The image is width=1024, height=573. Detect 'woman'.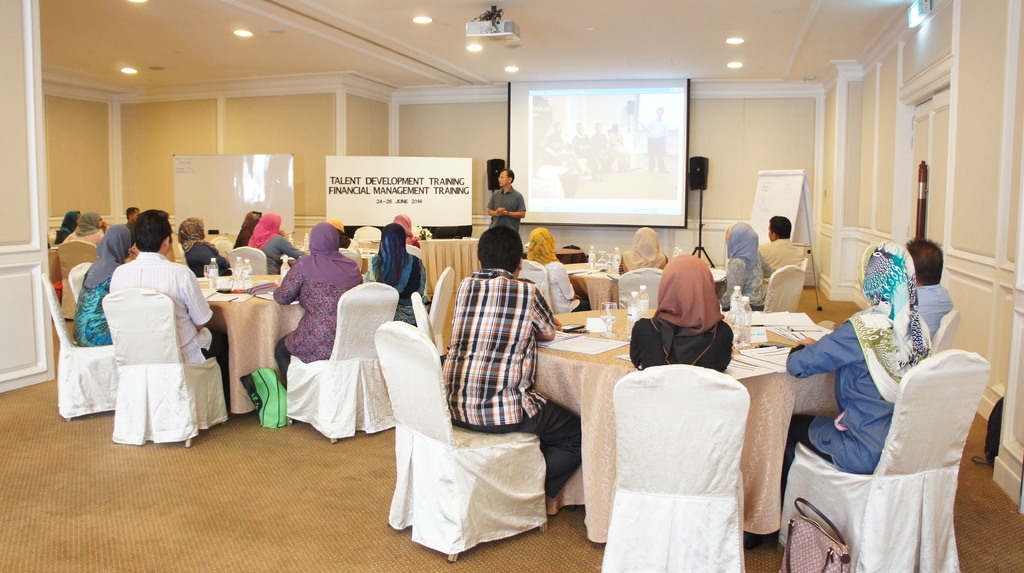
Detection: pyautogui.locateOnScreen(364, 225, 428, 324).
